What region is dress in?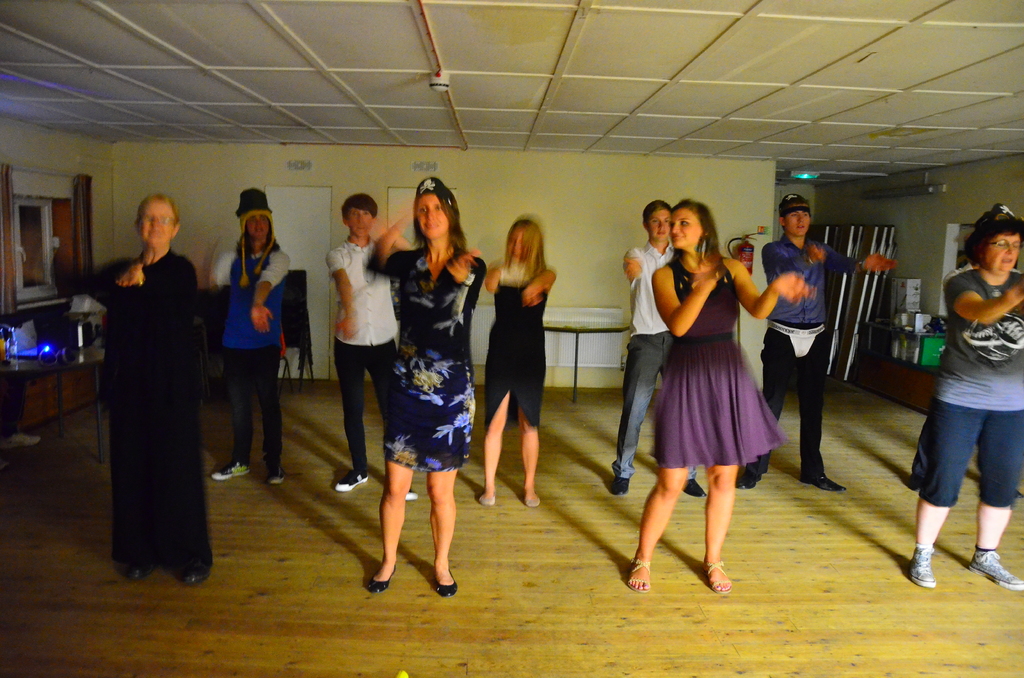
<region>54, 249, 216, 576</region>.
